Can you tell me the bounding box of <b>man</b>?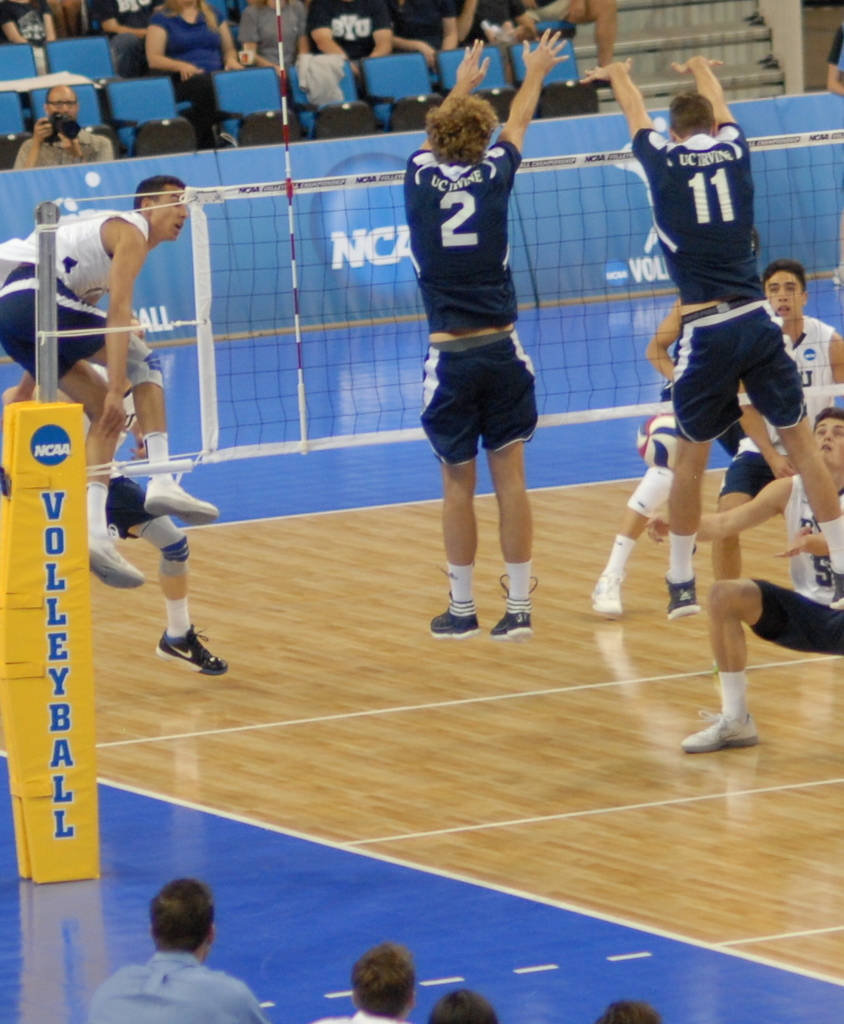
(583,236,763,635).
